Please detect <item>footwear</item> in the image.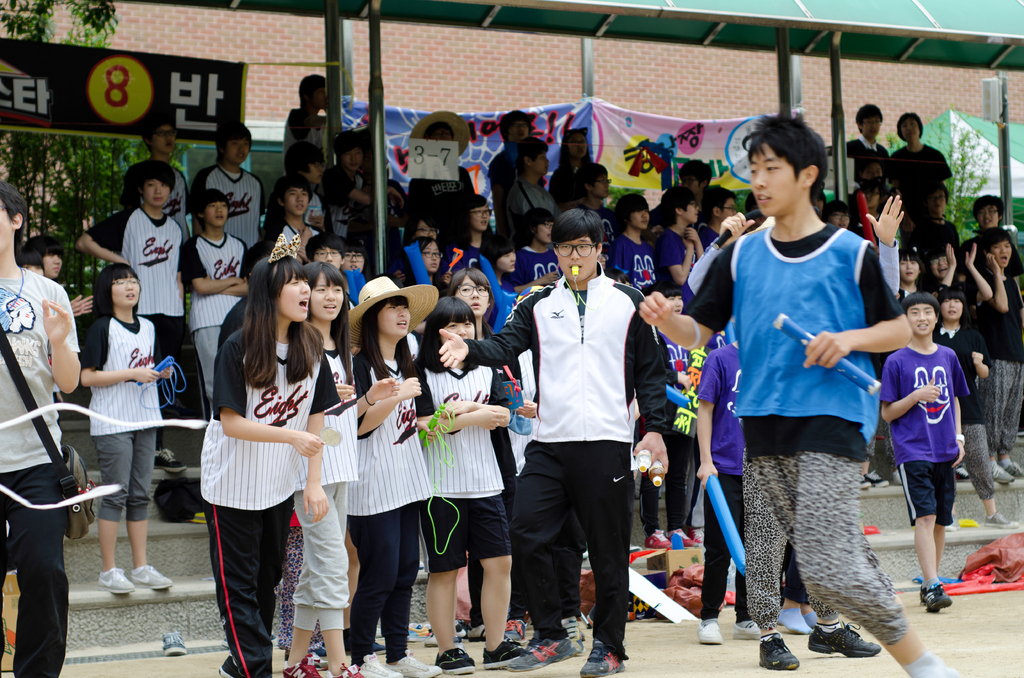
<box>666,528,696,551</box>.
